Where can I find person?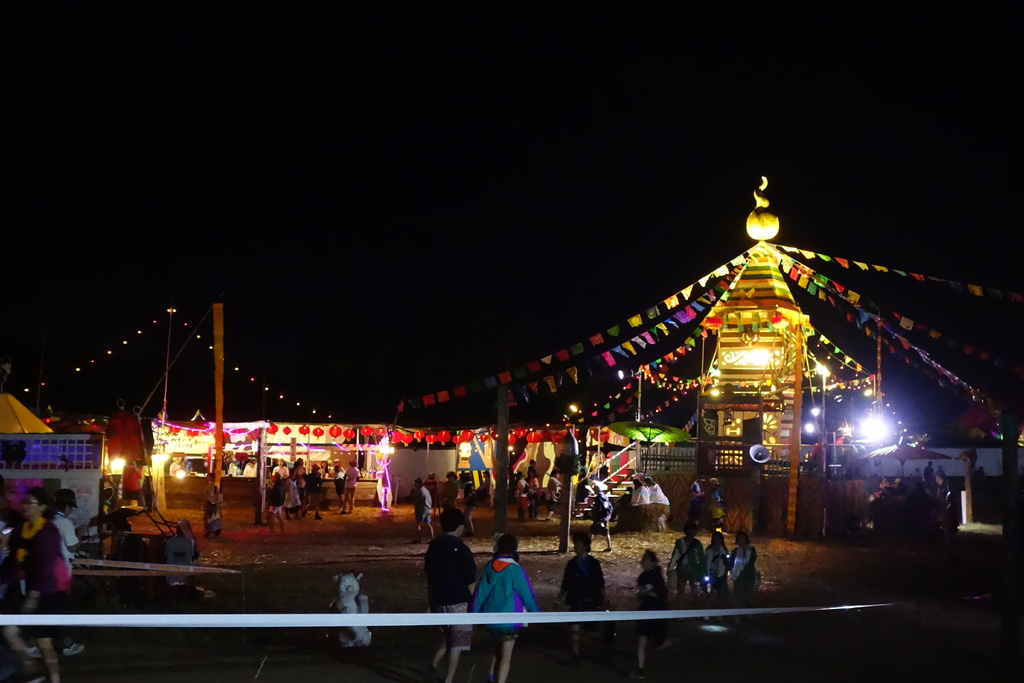
You can find it at <bbox>932, 465, 957, 495</bbox>.
